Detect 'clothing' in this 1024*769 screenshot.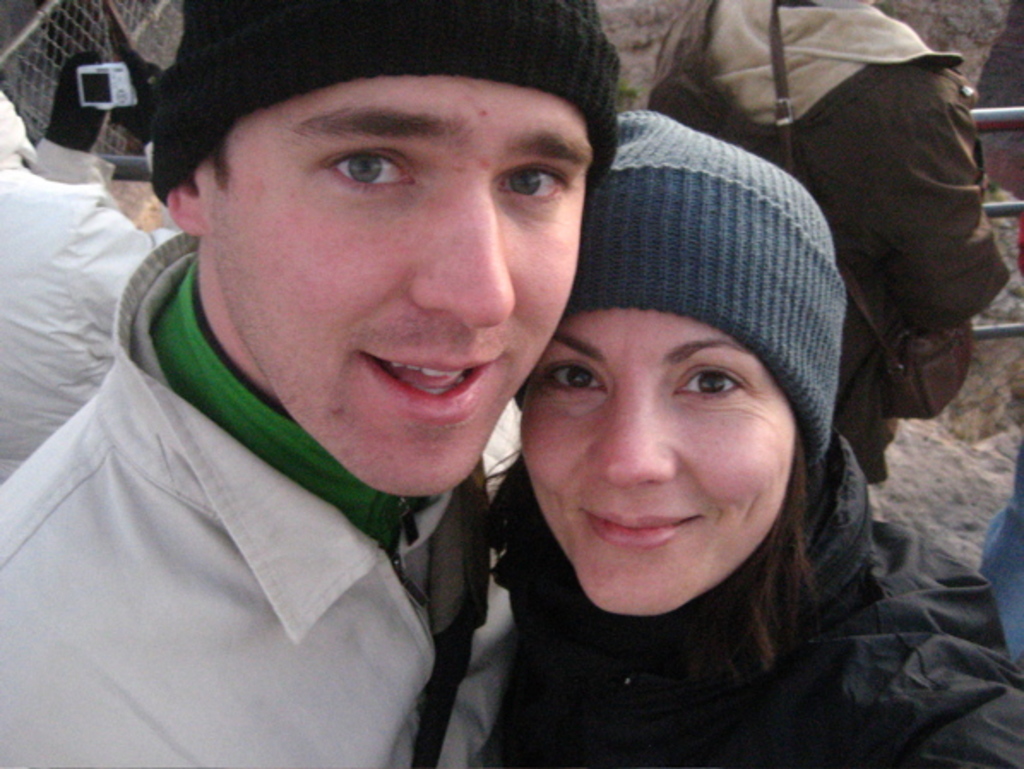
Detection: (644, 0, 1010, 490).
